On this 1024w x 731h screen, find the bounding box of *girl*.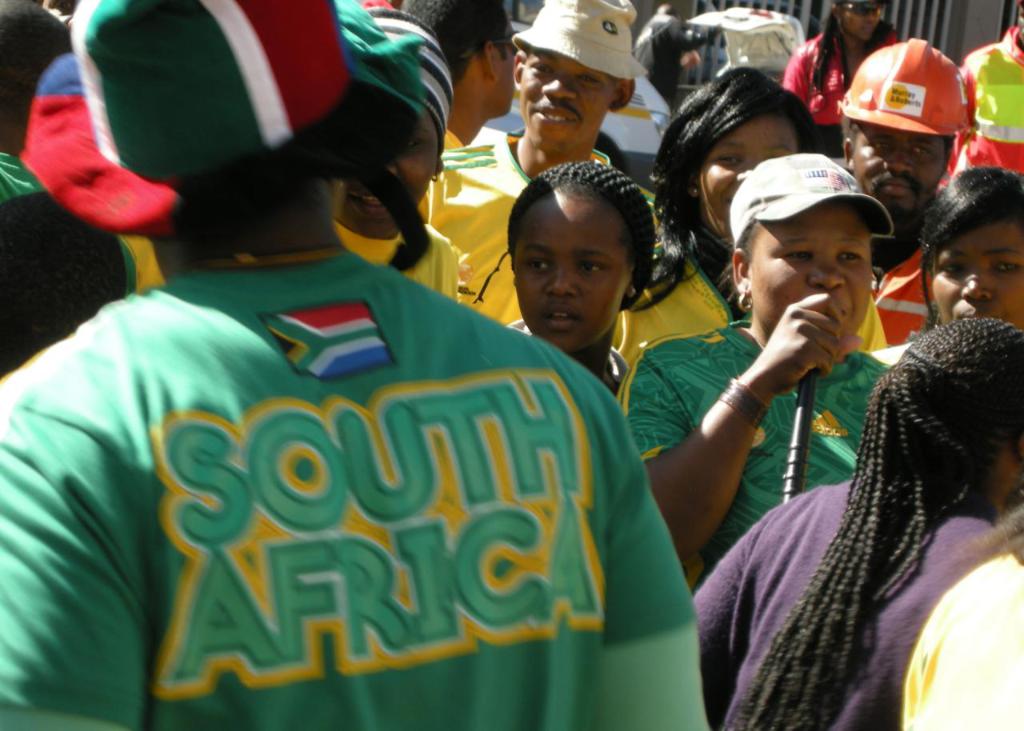
Bounding box: rect(783, 0, 914, 137).
